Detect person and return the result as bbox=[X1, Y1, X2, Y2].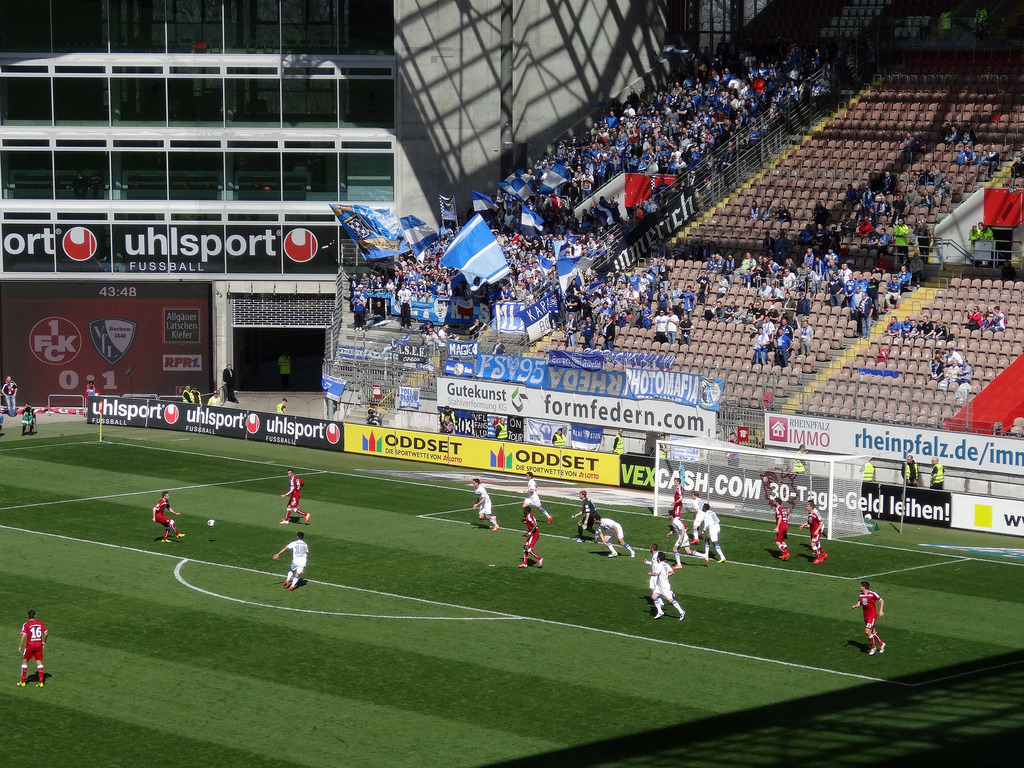
bbox=[182, 387, 204, 405].
